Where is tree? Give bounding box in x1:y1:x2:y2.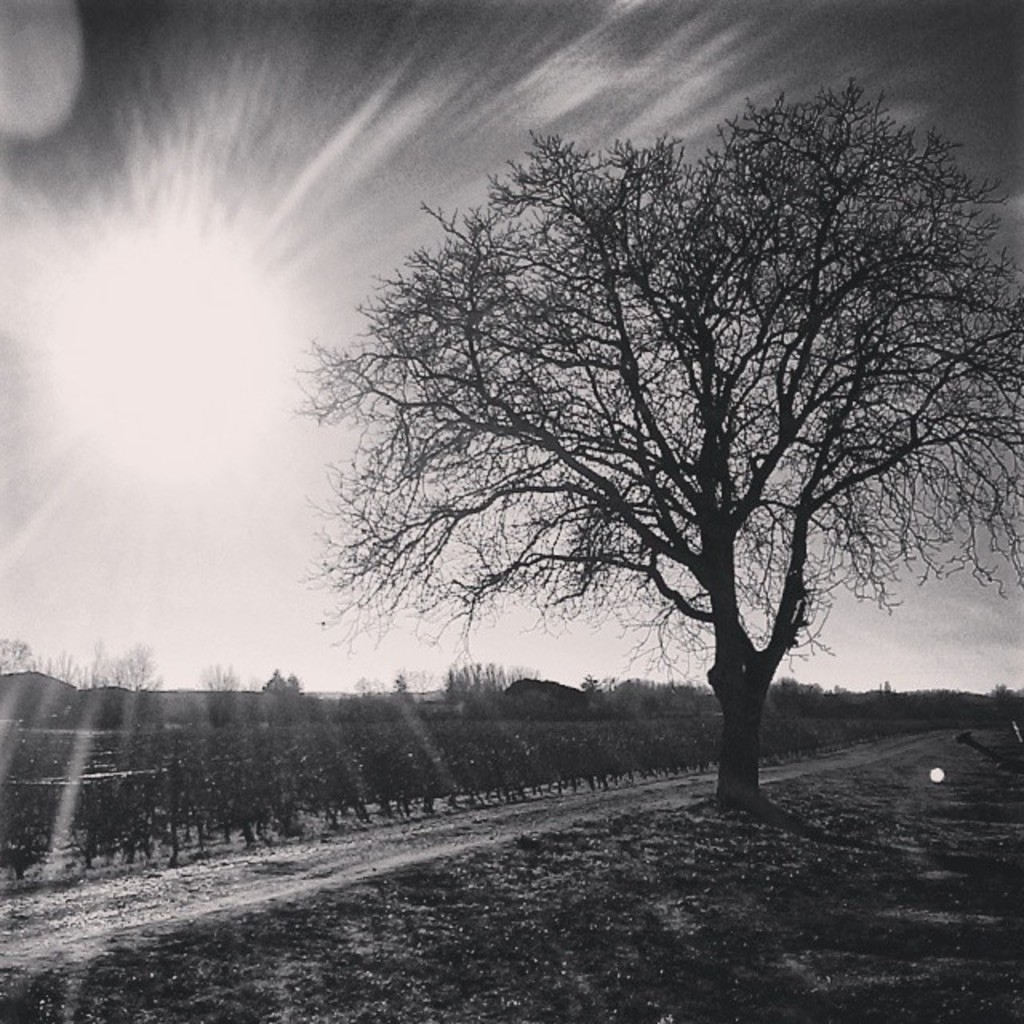
86:643:168:736.
